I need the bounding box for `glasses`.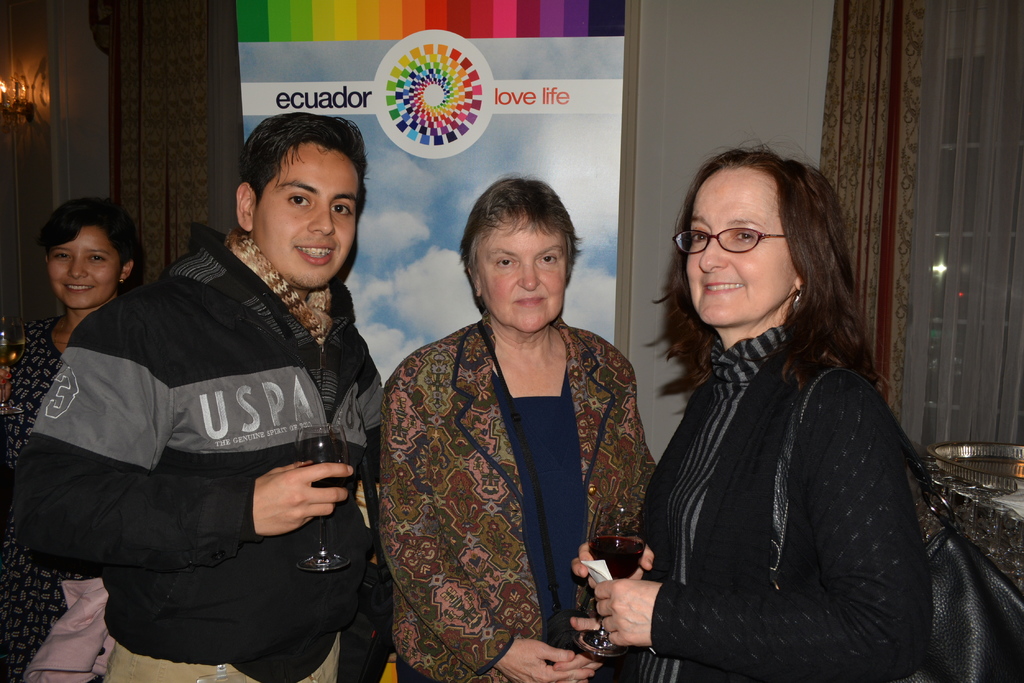
Here it is: x1=679, y1=221, x2=807, y2=264.
